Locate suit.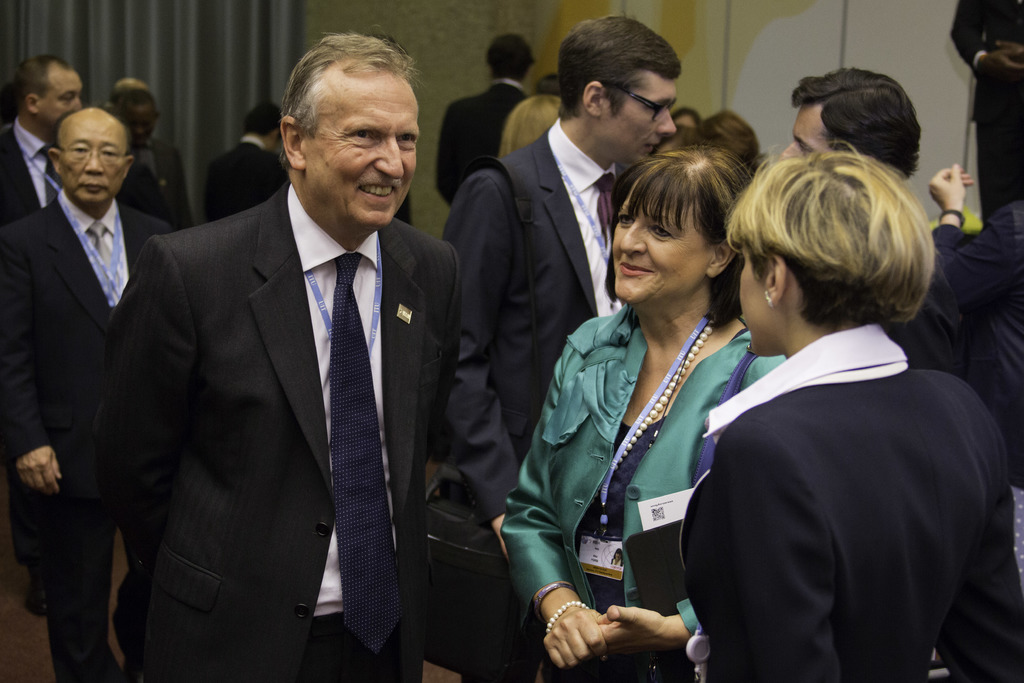
Bounding box: <box>431,120,630,682</box>.
